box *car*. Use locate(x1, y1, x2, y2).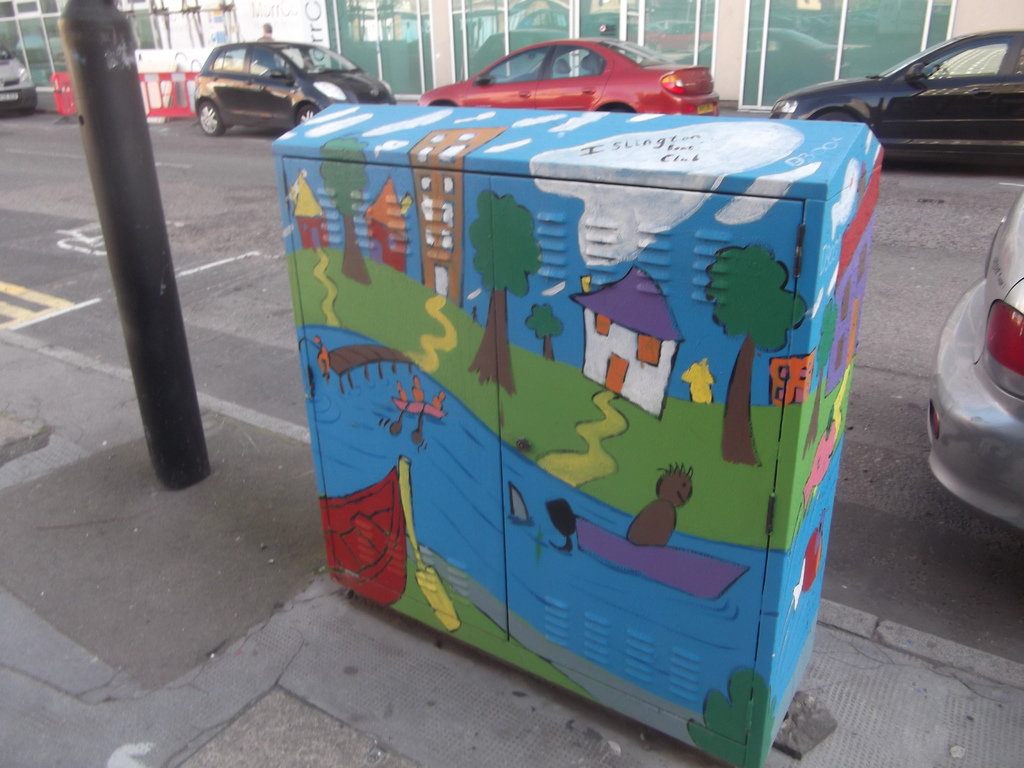
locate(160, 27, 357, 124).
